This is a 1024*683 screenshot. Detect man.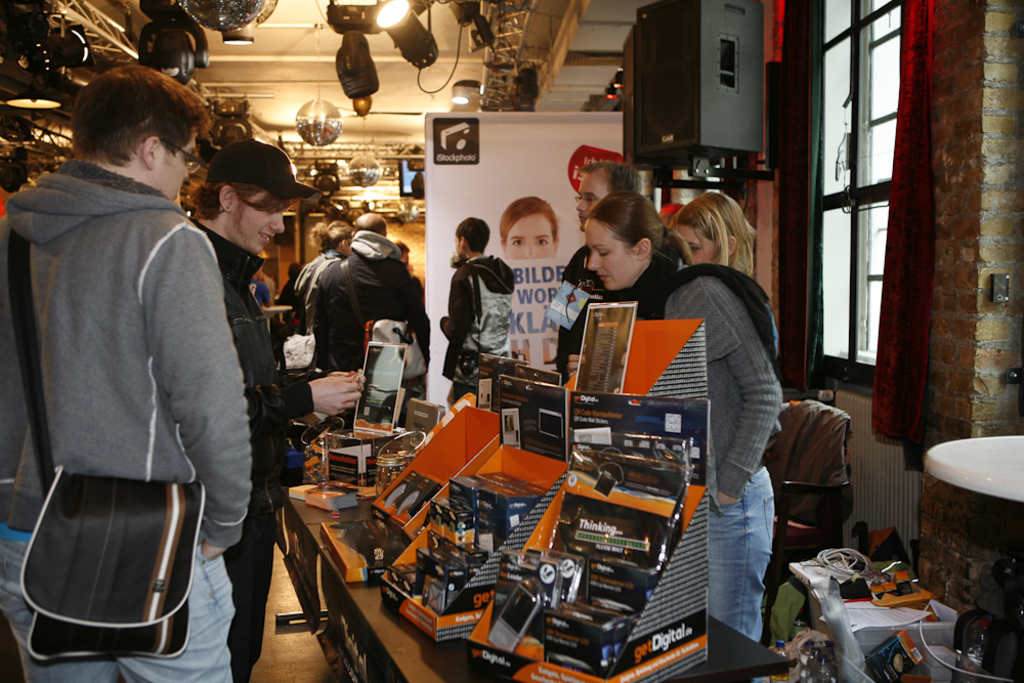
x1=182, y1=134, x2=328, y2=682.
